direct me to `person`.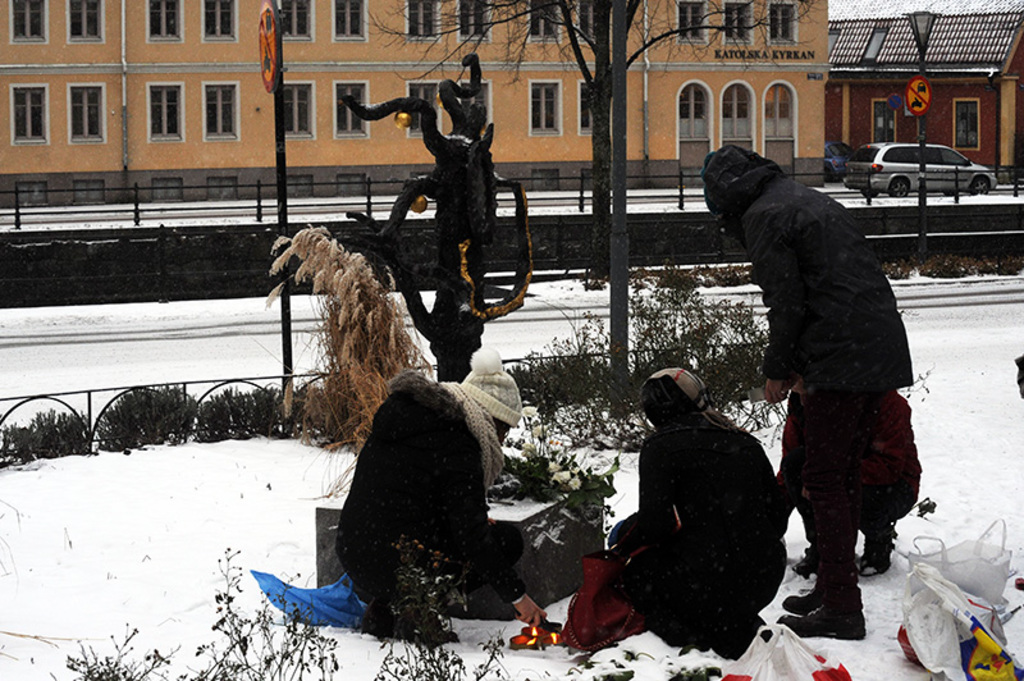
Direction: x1=334, y1=346, x2=524, y2=650.
